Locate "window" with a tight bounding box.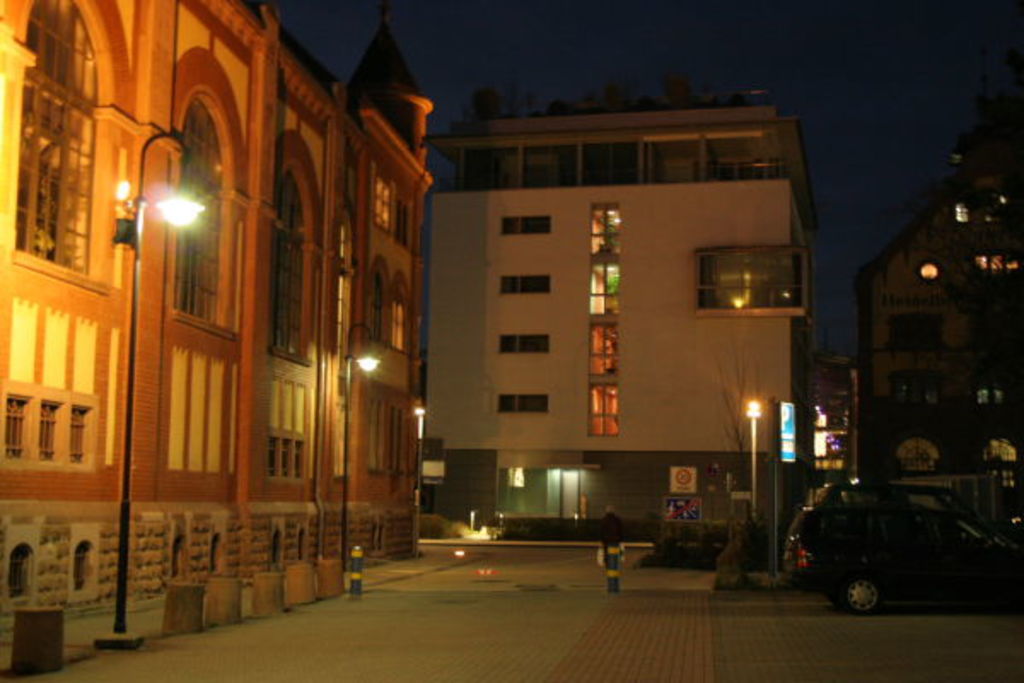
region(75, 540, 96, 596).
